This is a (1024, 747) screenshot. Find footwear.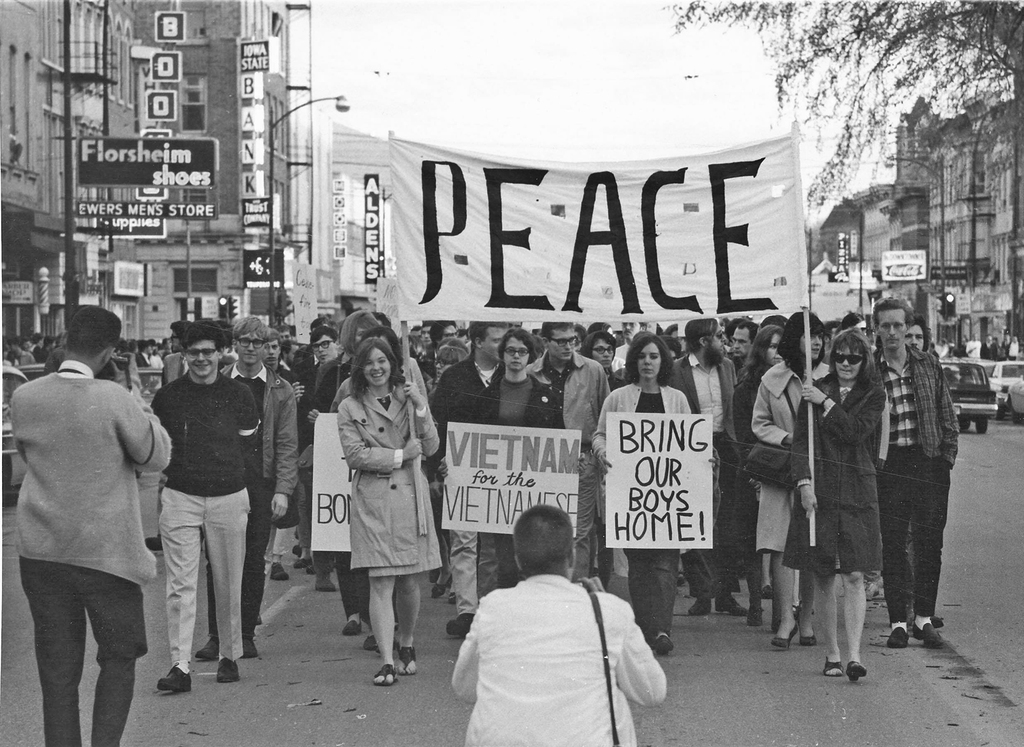
Bounding box: (x1=930, y1=615, x2=949, y2=632).
